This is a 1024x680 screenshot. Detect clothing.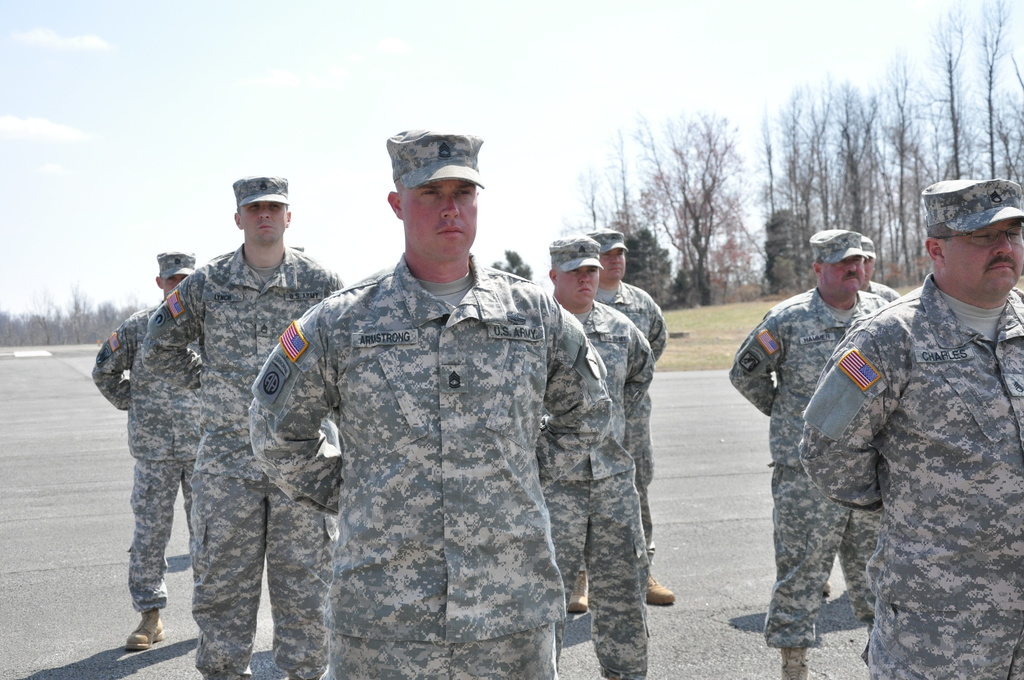
select_region(863, 277, 900, 303).
